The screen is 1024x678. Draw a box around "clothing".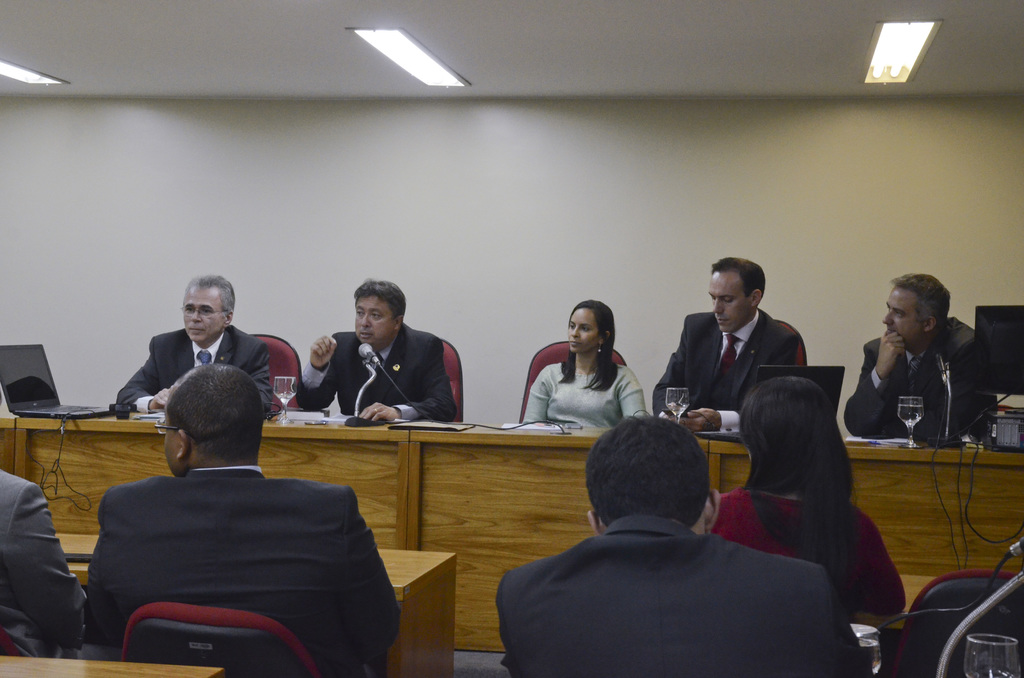
detection(646, 307, 803, 436).
